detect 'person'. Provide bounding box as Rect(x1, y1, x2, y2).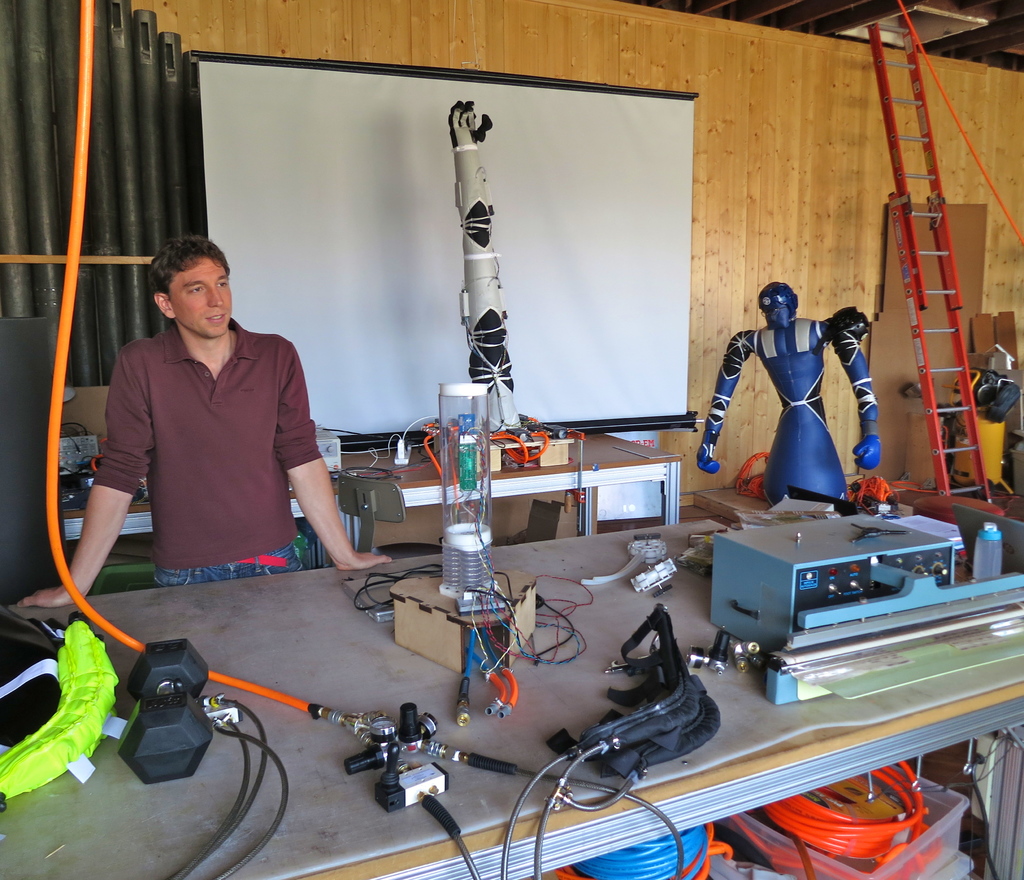
Rect(19, 234, 393, 608).
